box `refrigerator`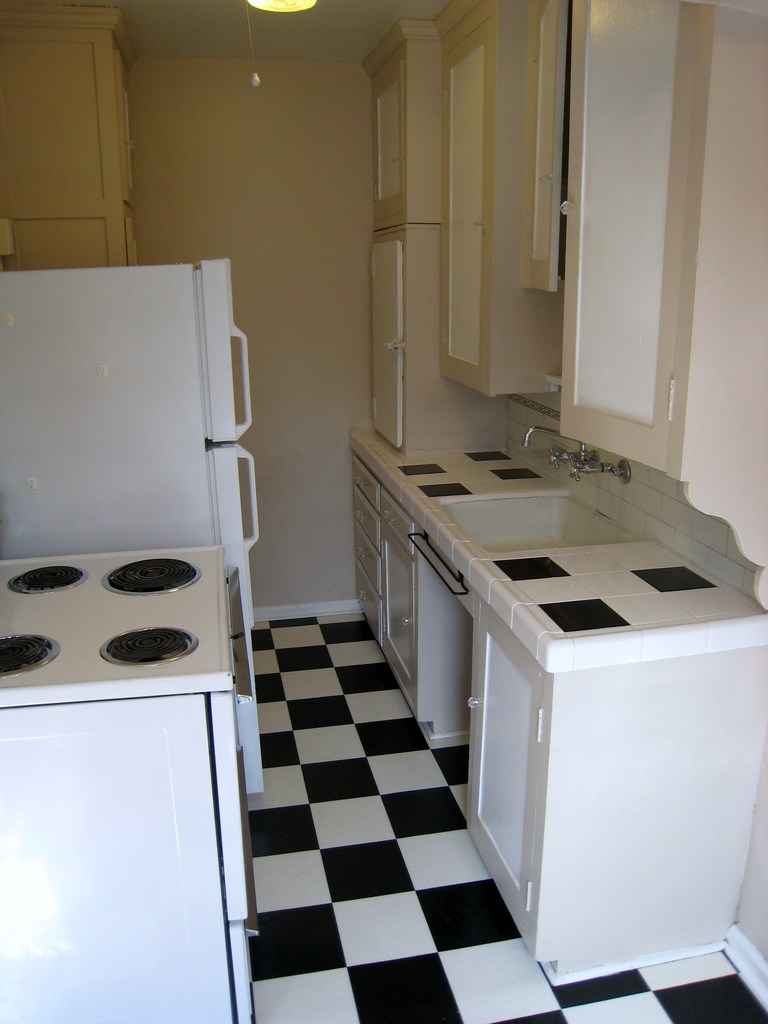
rect(4, 264, 258, 792)
